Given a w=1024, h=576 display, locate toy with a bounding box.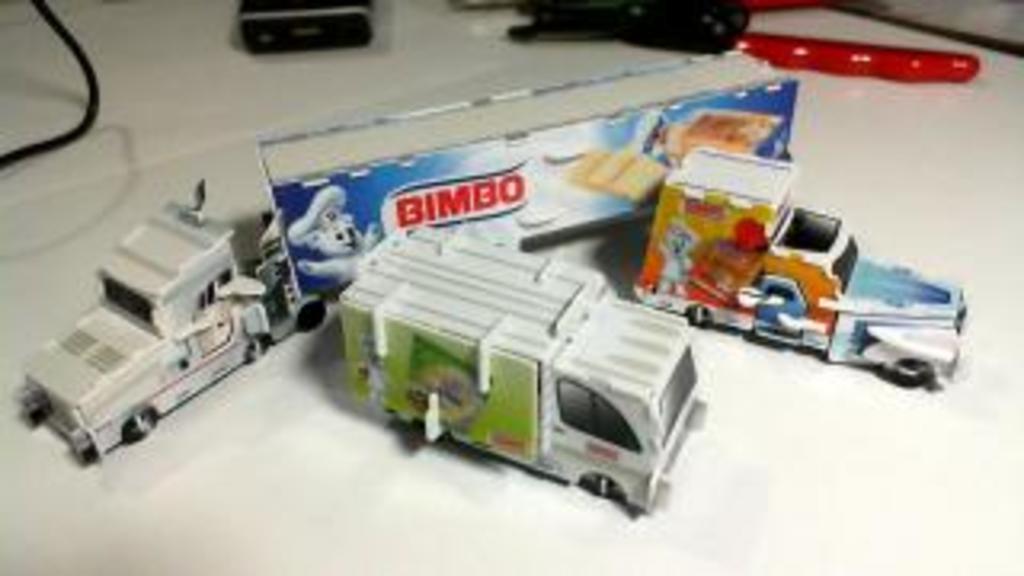
Located: BBox(320, 221, 717, 522).
